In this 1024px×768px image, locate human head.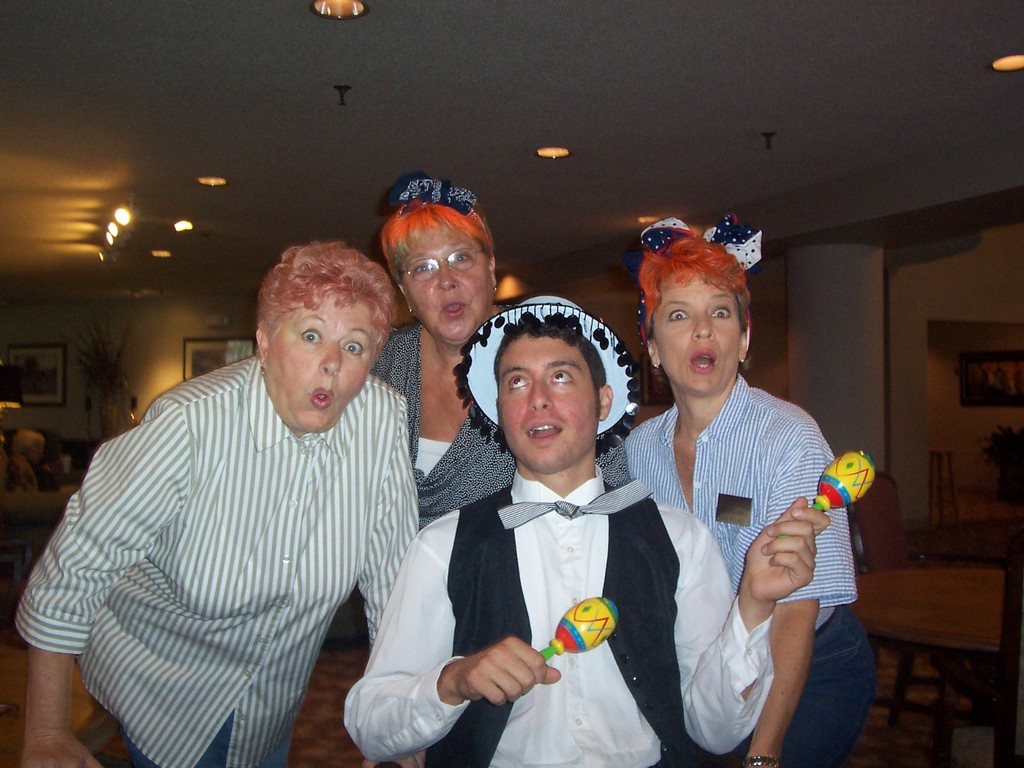
Bounding box: bbox=(640, 240, 754, 394).
